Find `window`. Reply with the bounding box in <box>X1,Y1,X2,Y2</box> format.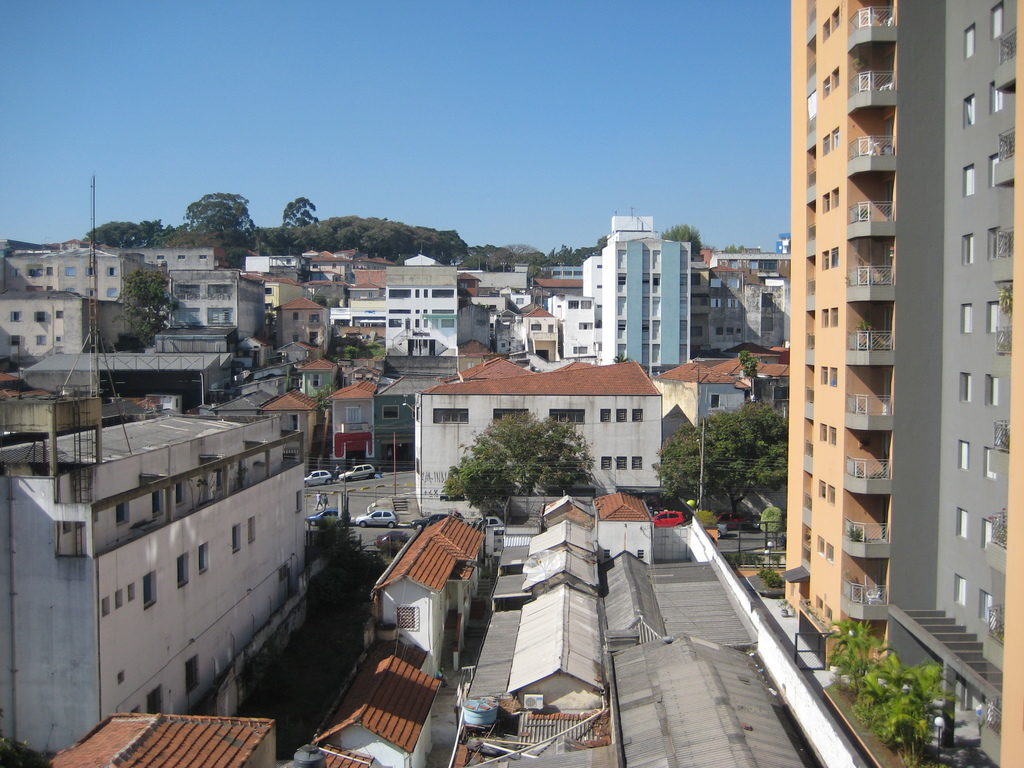
<box>832,186,838,209</box>.
